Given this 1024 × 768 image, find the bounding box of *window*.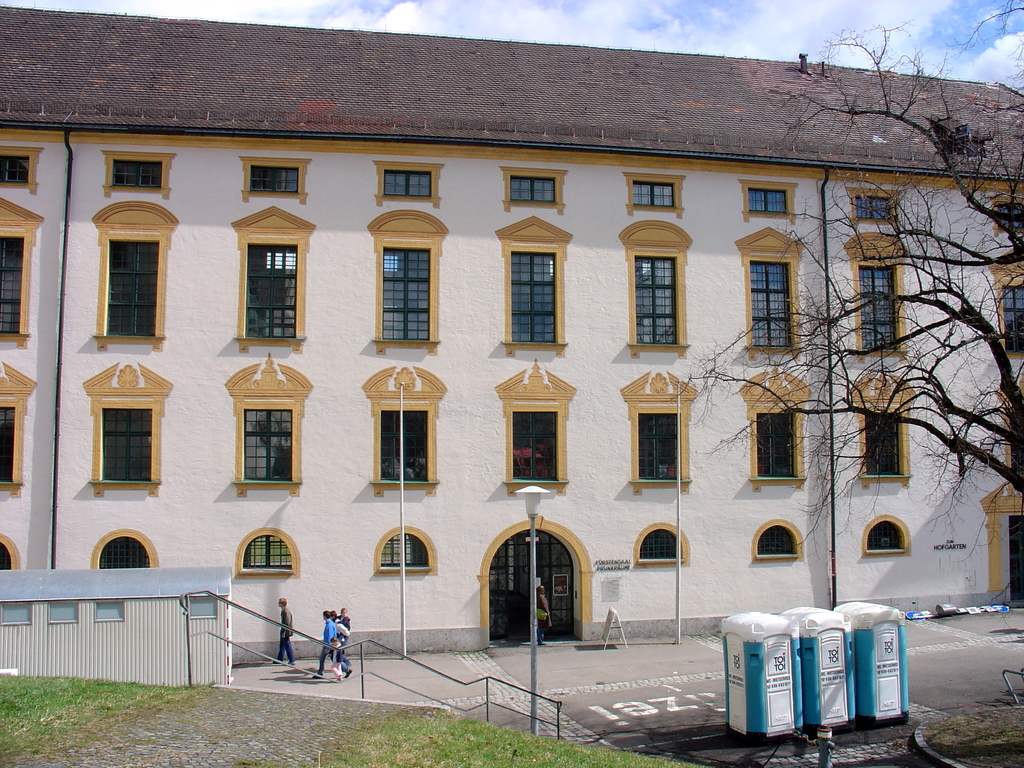
x1=506 y1=178 x2=557 y2=204.
